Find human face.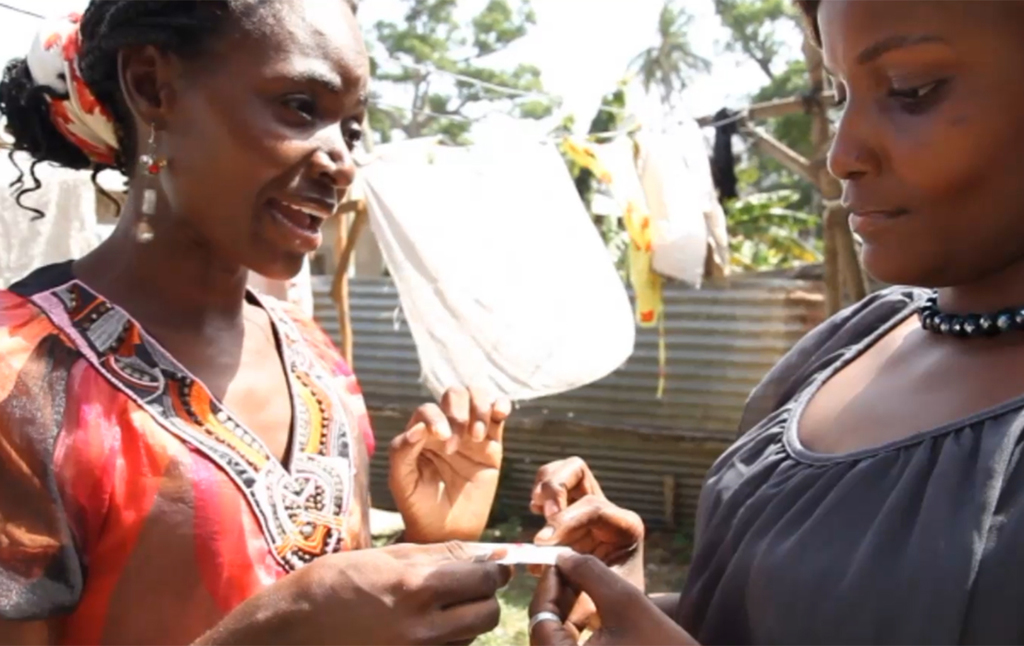
<bbox>164, 0, 370, 280</bbox>.
